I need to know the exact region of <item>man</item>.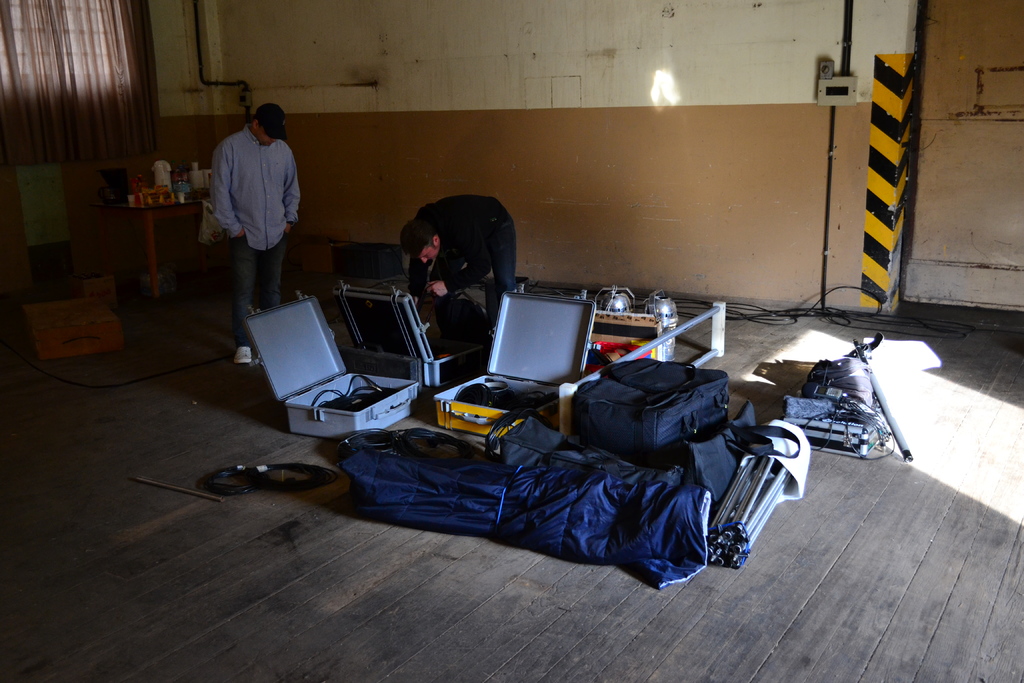
Region: {"x1": 201, "y1": 94, "x2": 308, "y2": 312}.
